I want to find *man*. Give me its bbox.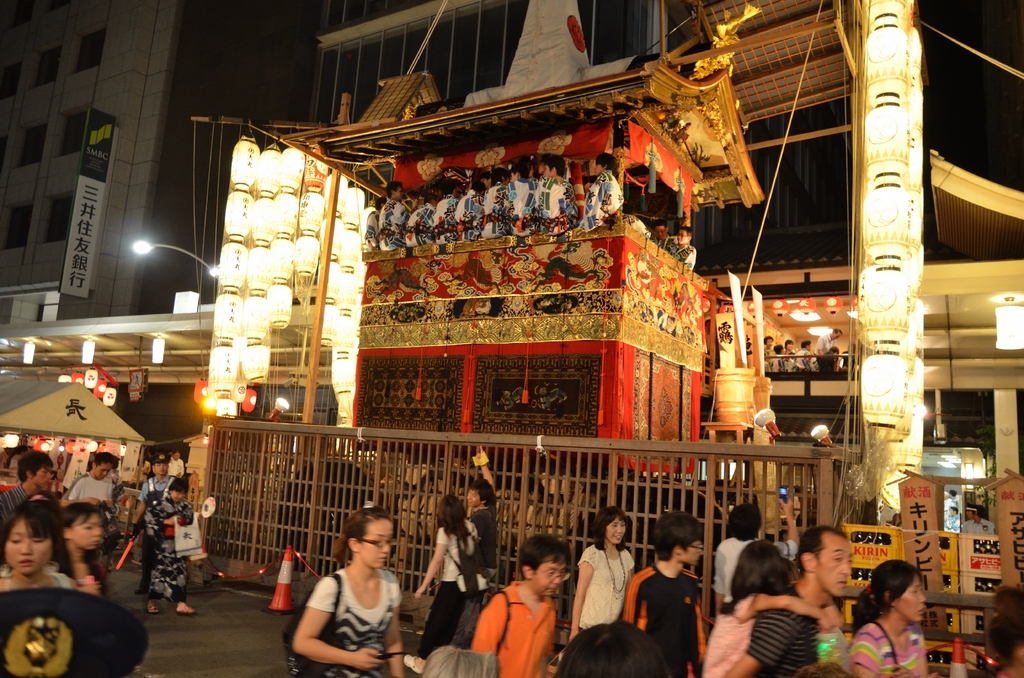
125, 450, 181, 594.
